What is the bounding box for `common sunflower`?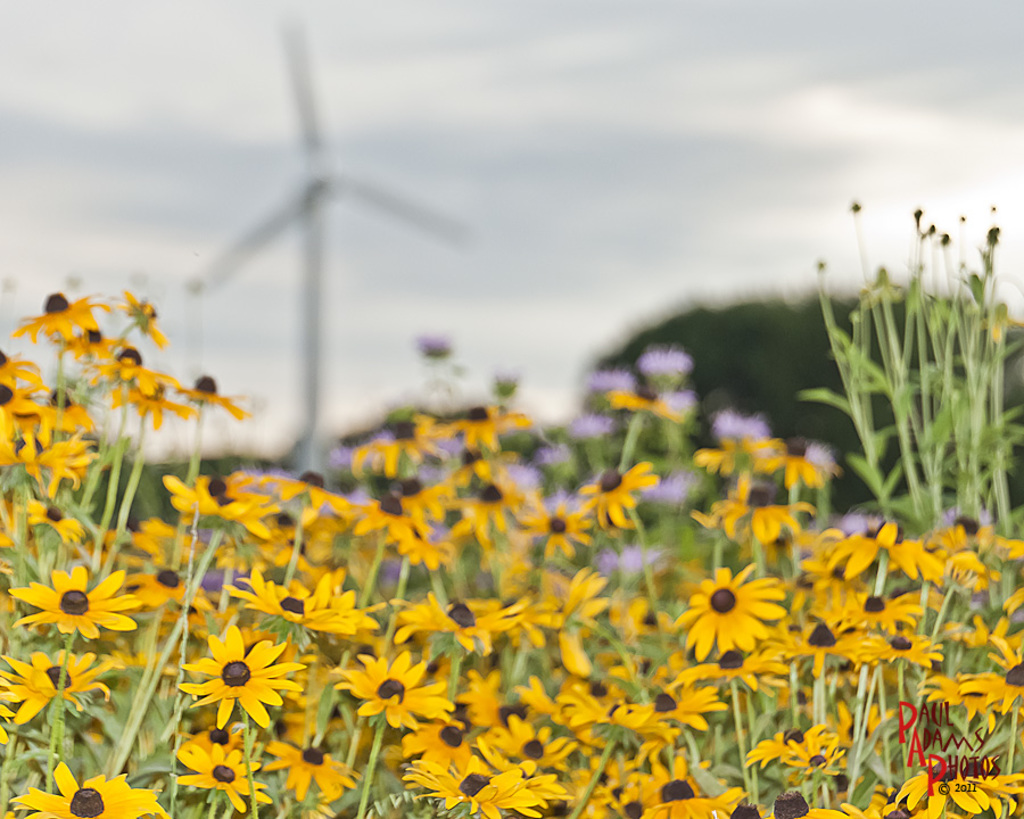
l=484, t=725, r=579, b=756.
